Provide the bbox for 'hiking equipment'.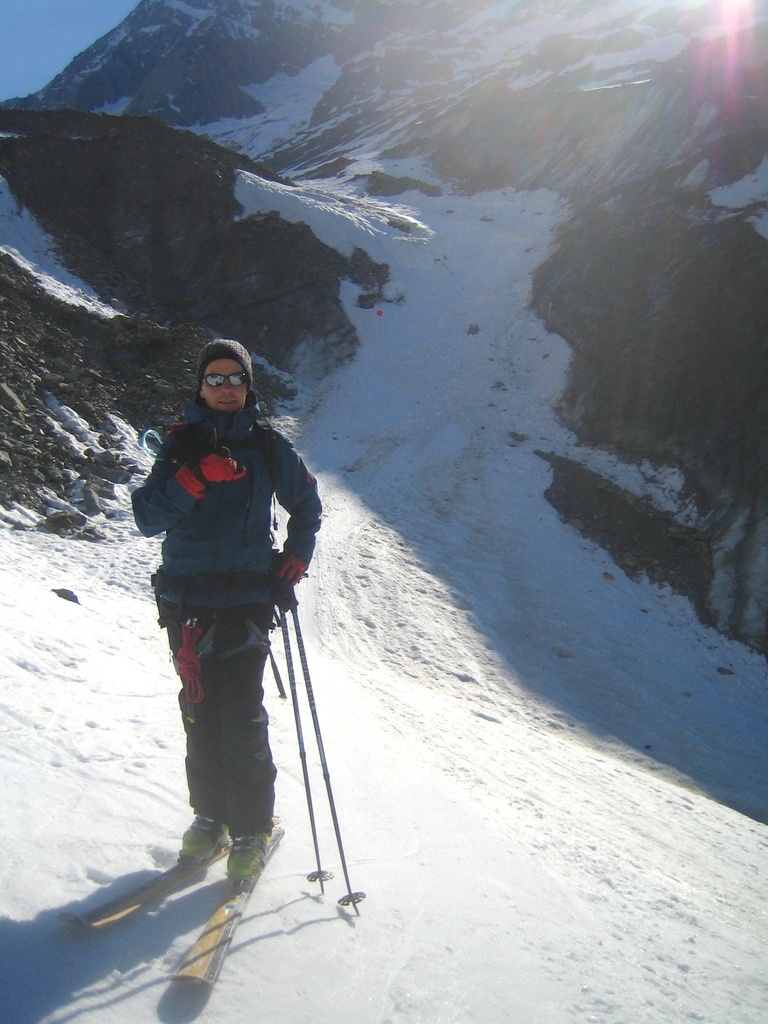
(left=268, top=587, right=331, bottom=897).
